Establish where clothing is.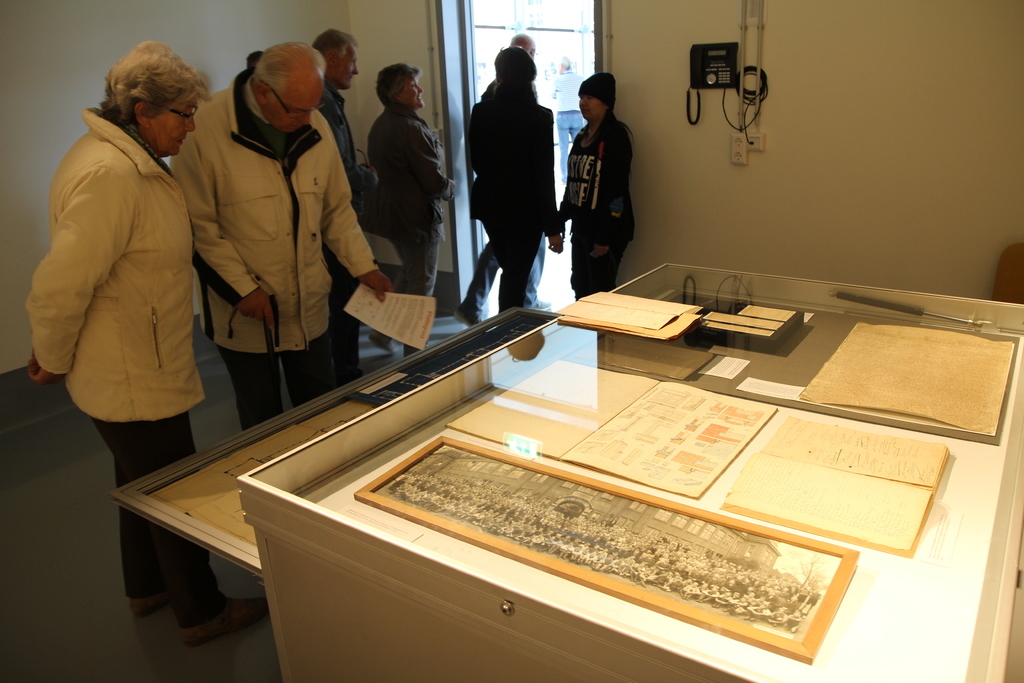
Established at crop(365, 100, 456, 356).
